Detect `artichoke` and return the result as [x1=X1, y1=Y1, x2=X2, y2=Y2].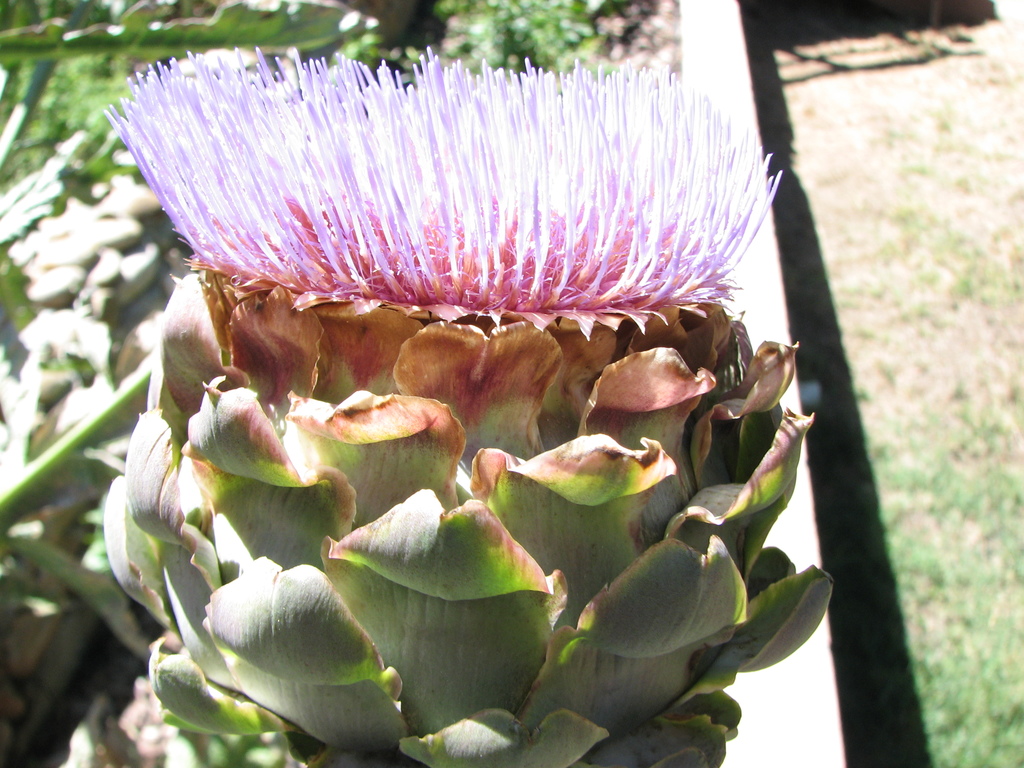
[x1=104, y1=46, x2=833, y2=767].
